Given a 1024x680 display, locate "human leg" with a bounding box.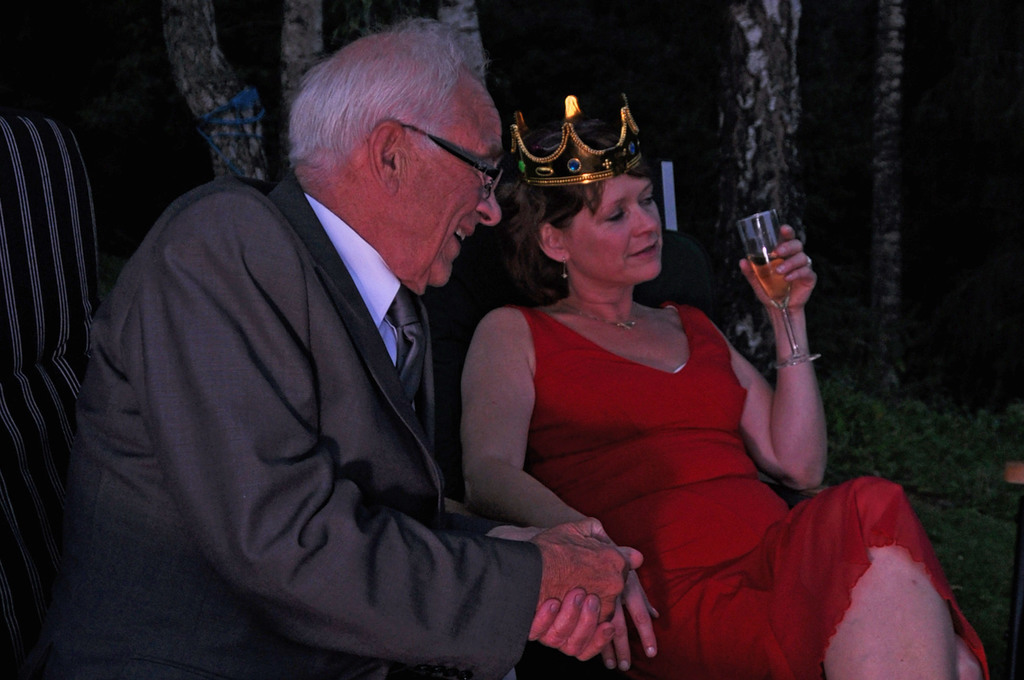
Located: Rect(735, 478, 958, 679).
